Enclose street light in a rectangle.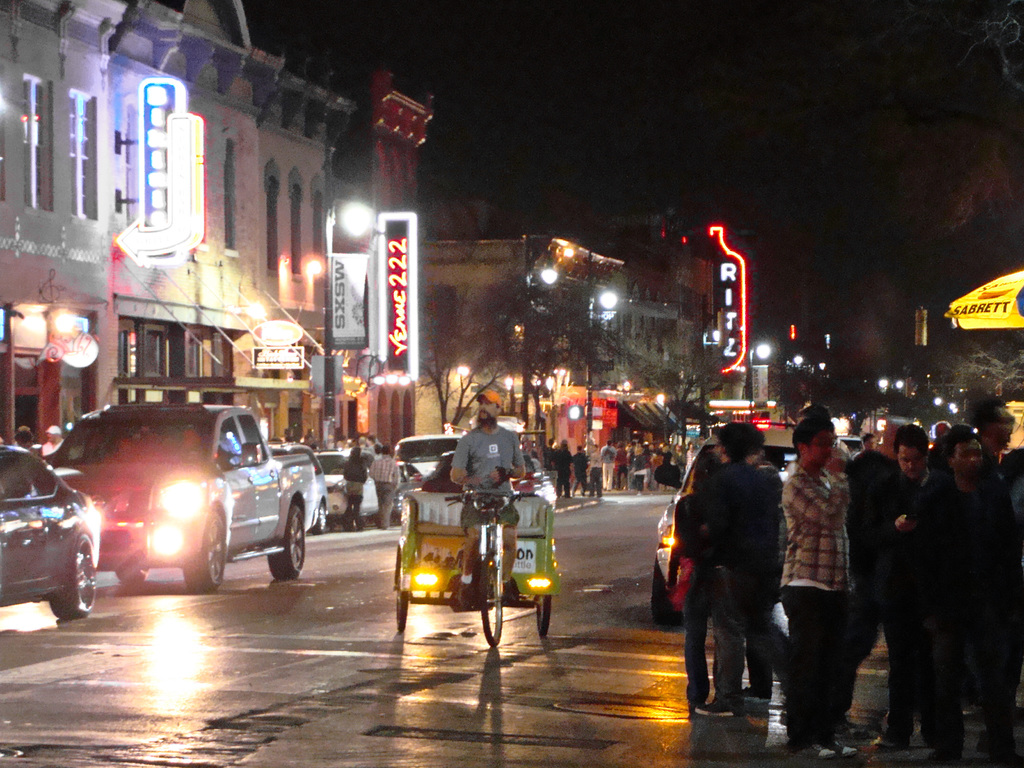
569,403,580,421.
